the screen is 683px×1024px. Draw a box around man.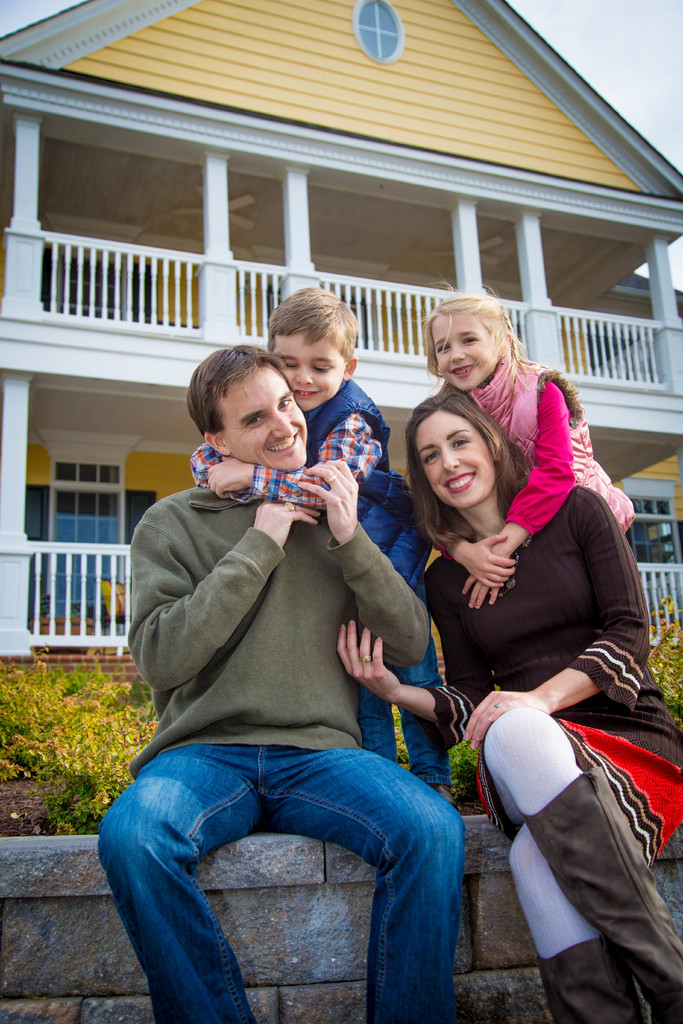
bbox=(90, 376, 490, 1023).
